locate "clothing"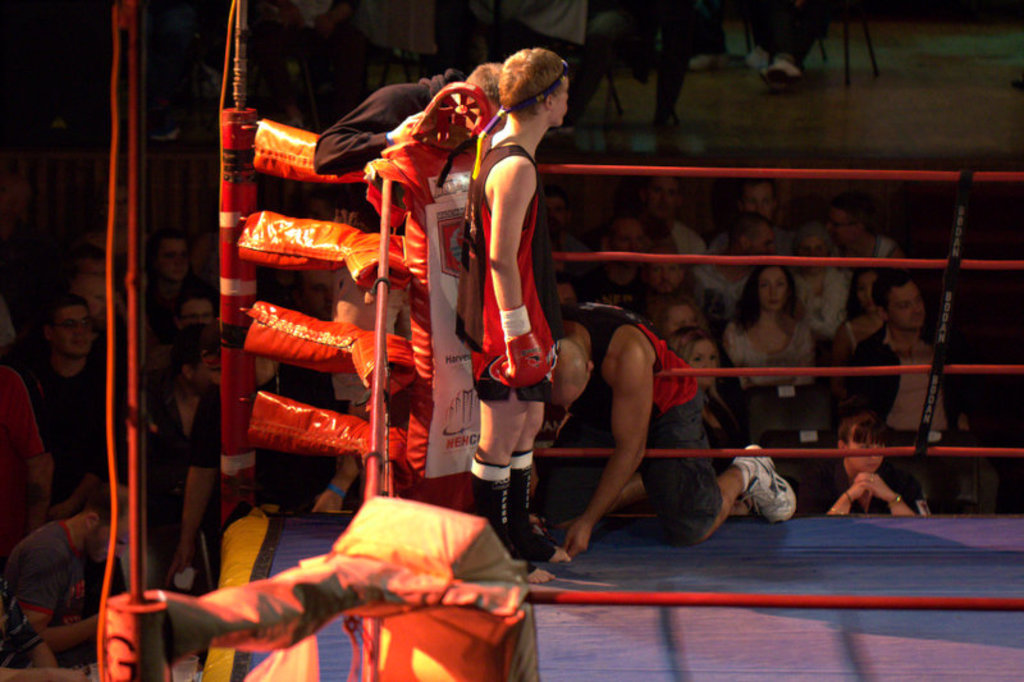
Rect(694, 246, 750, 306)
